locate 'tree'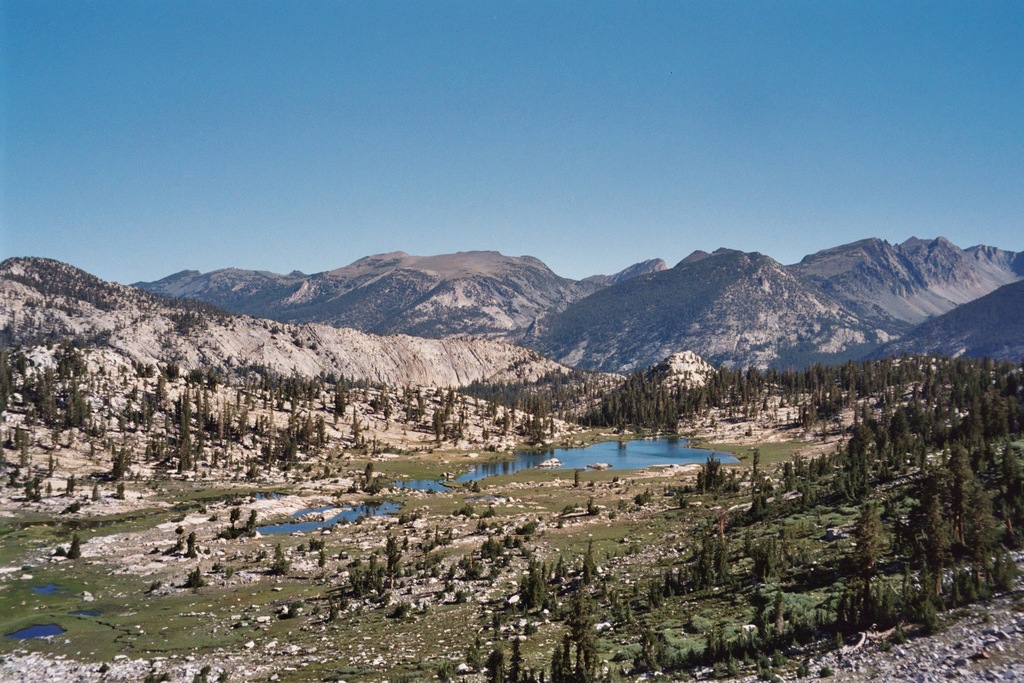
x1=446 y1=566 x2=459 y2=578
